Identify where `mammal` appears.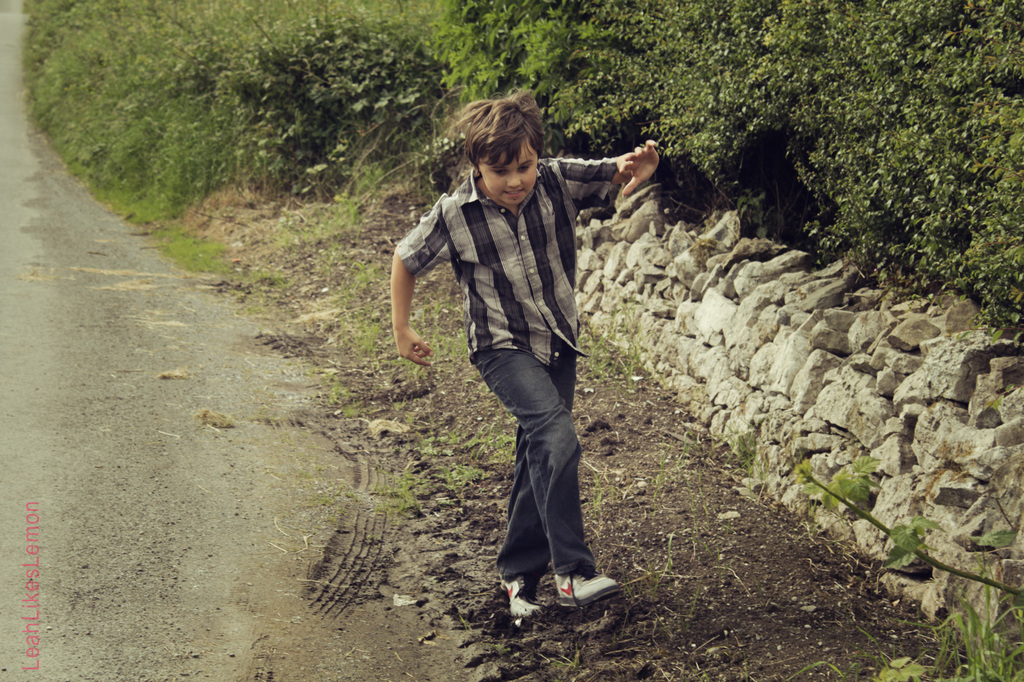
Appears at (left=391, top=69, right=618, bottom=620).
